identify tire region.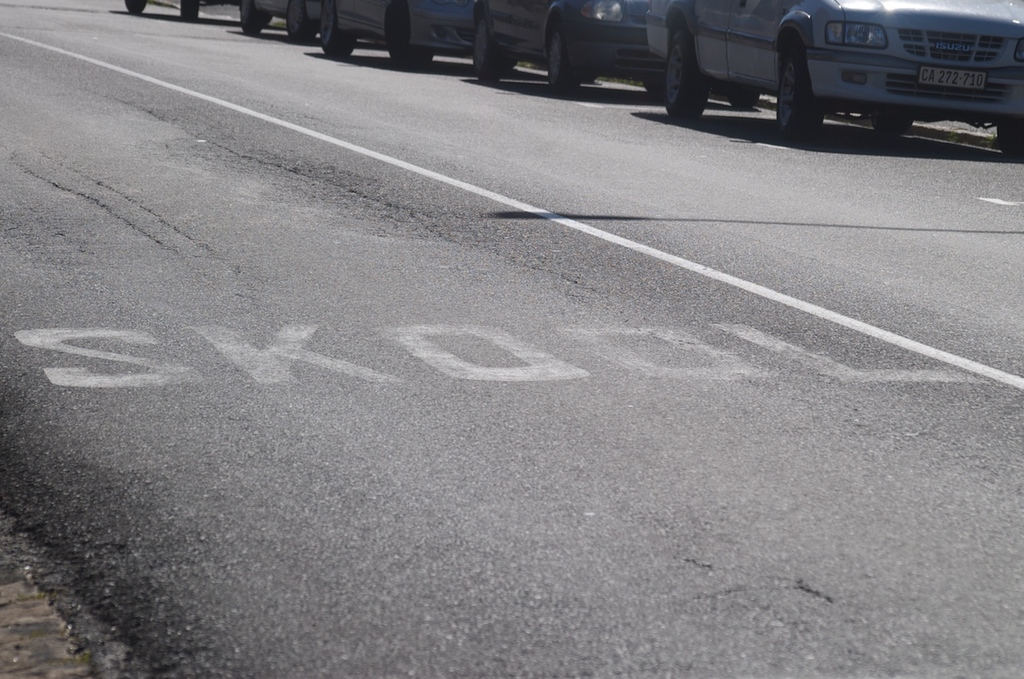
Region: 285,0,317,42.
